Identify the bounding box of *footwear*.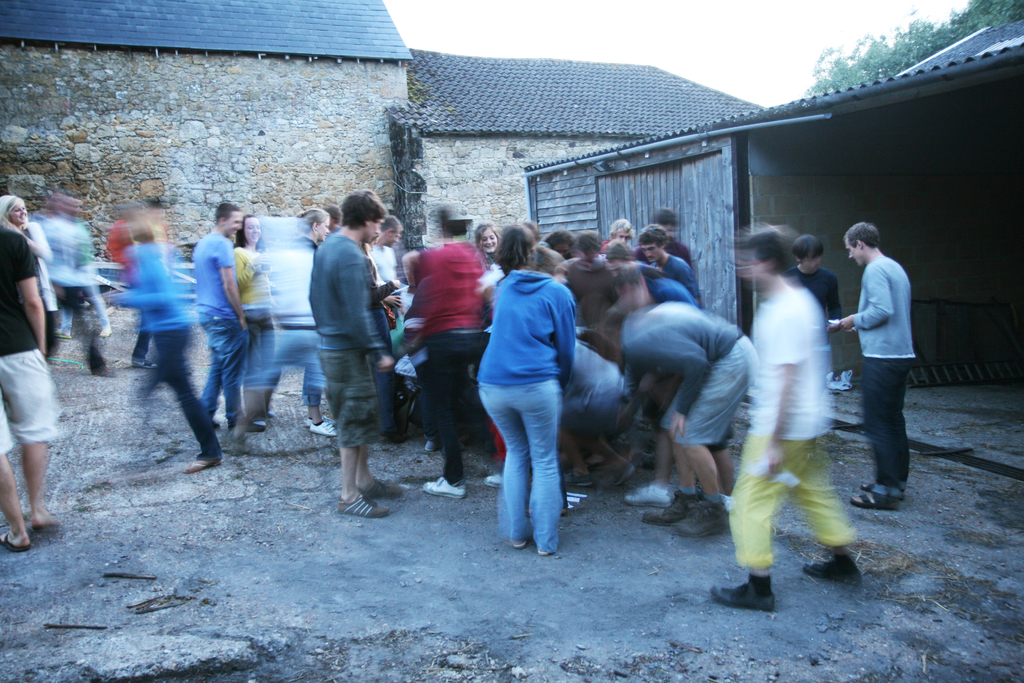
BBox(206, 415, 220, 425).
